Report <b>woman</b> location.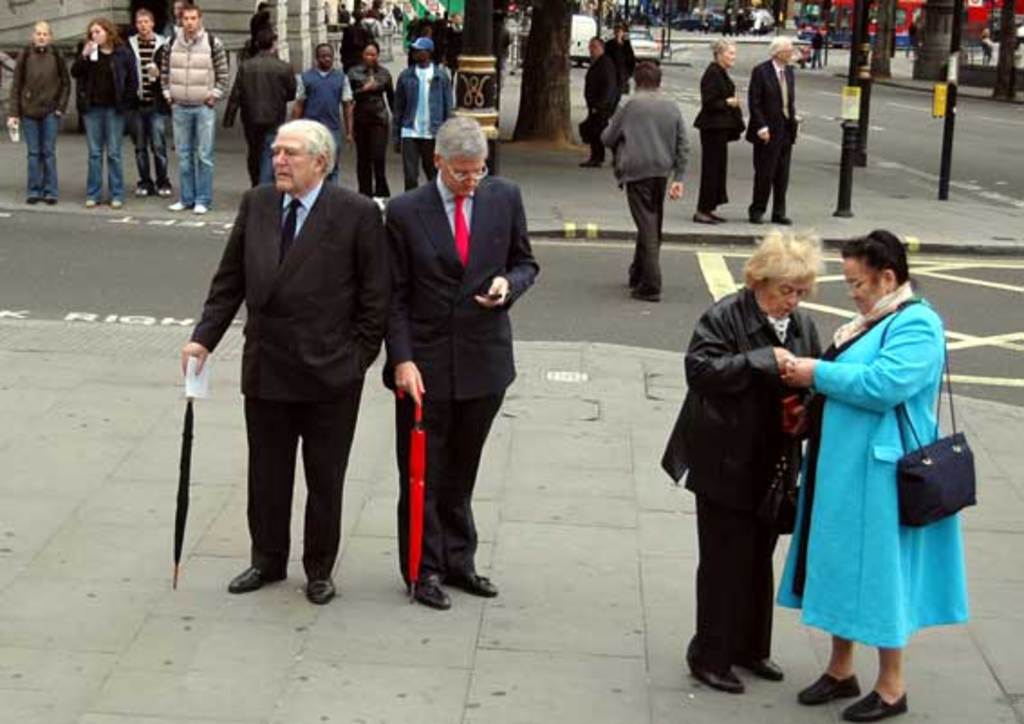
Report: detection(692, 43, 744, 227).
